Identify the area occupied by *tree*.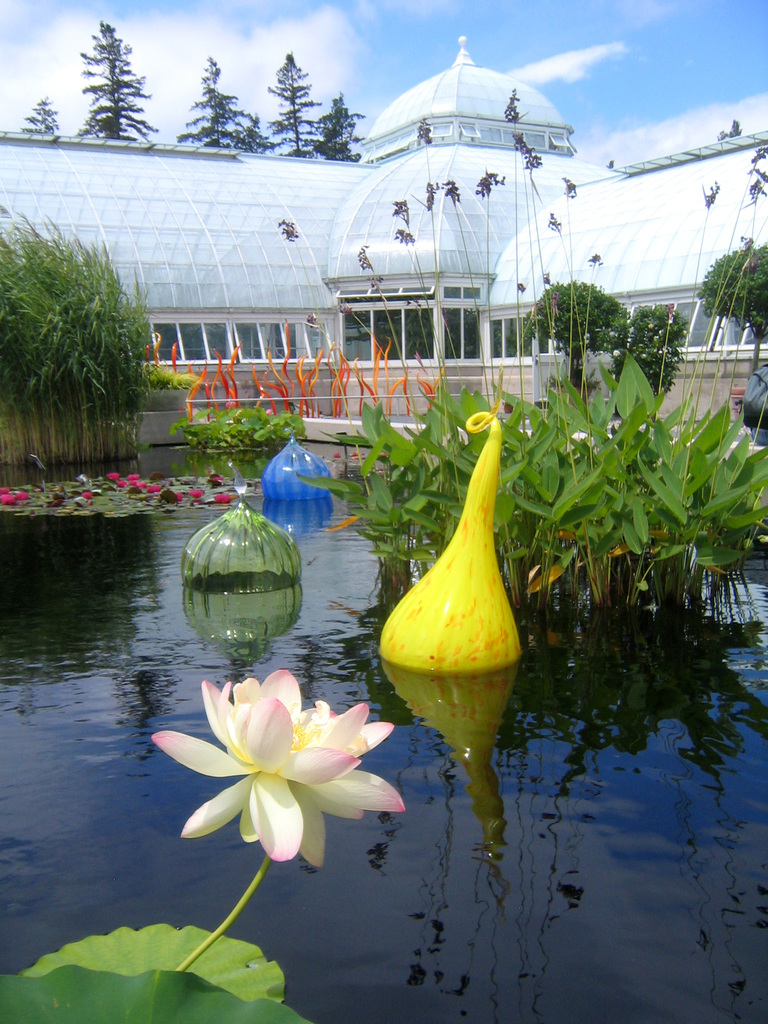
Area: [11, 99, 61, 135].
